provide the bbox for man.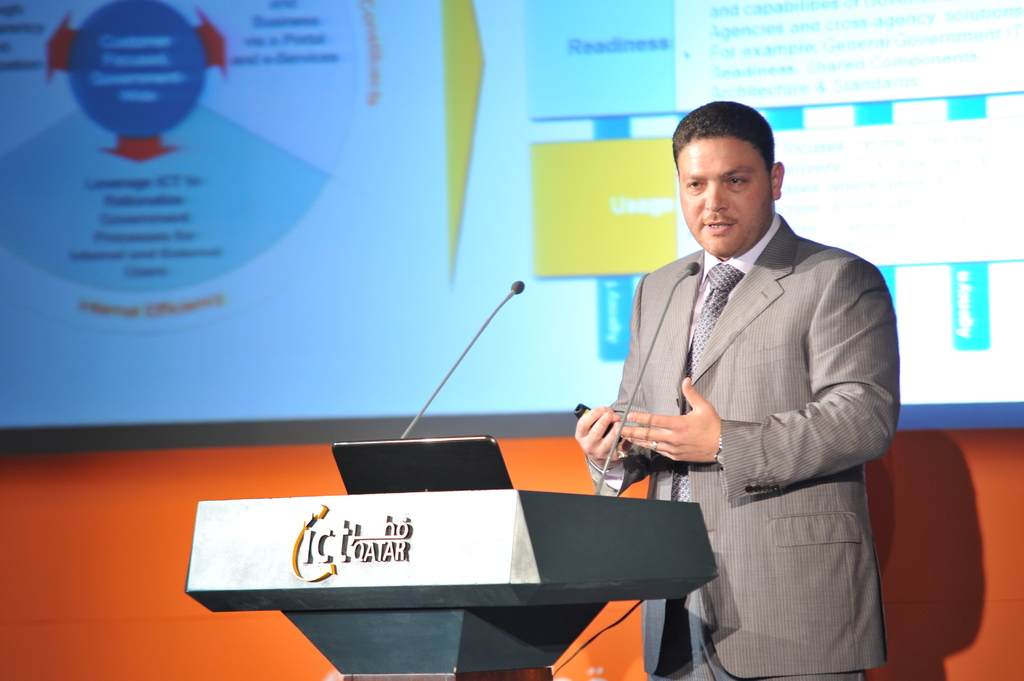
584/110/908/659.
